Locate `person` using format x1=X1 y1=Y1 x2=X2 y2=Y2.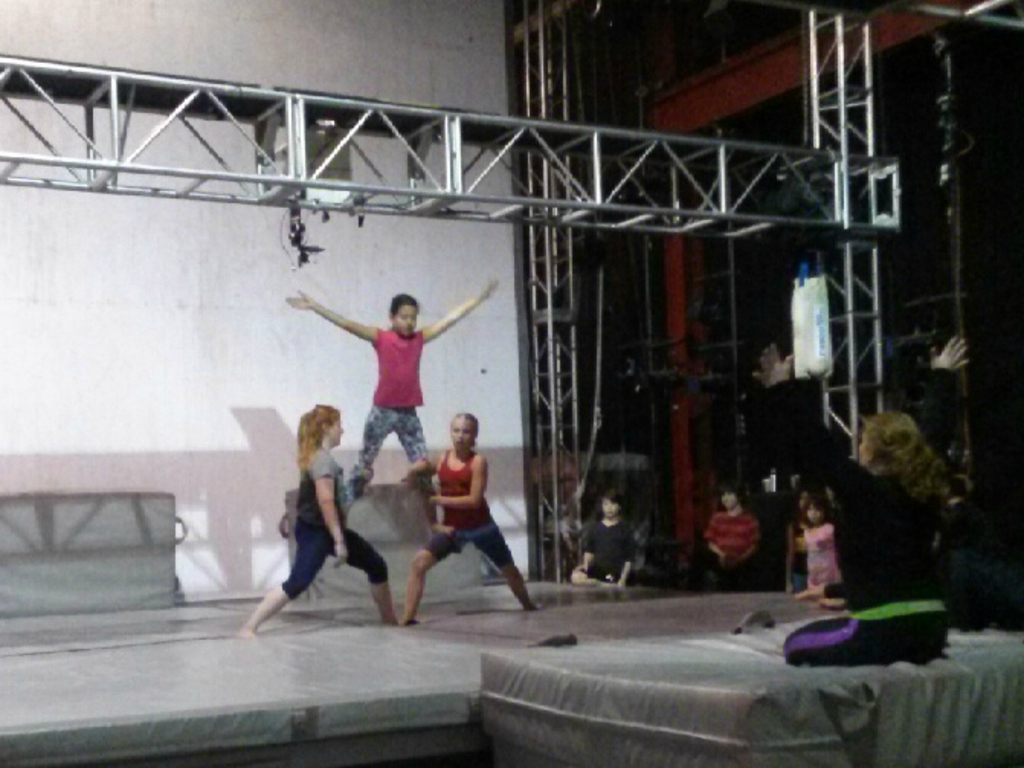
x1=233 y1=397 x2=389 y2=643.
